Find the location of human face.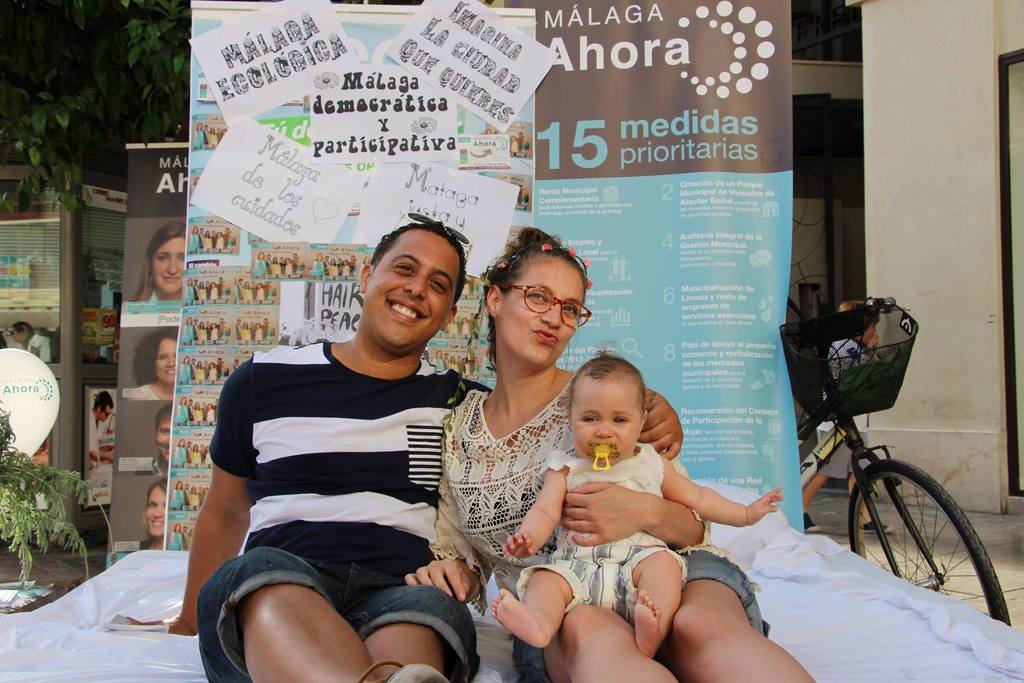
Location: (13, 331, 28, 347).
